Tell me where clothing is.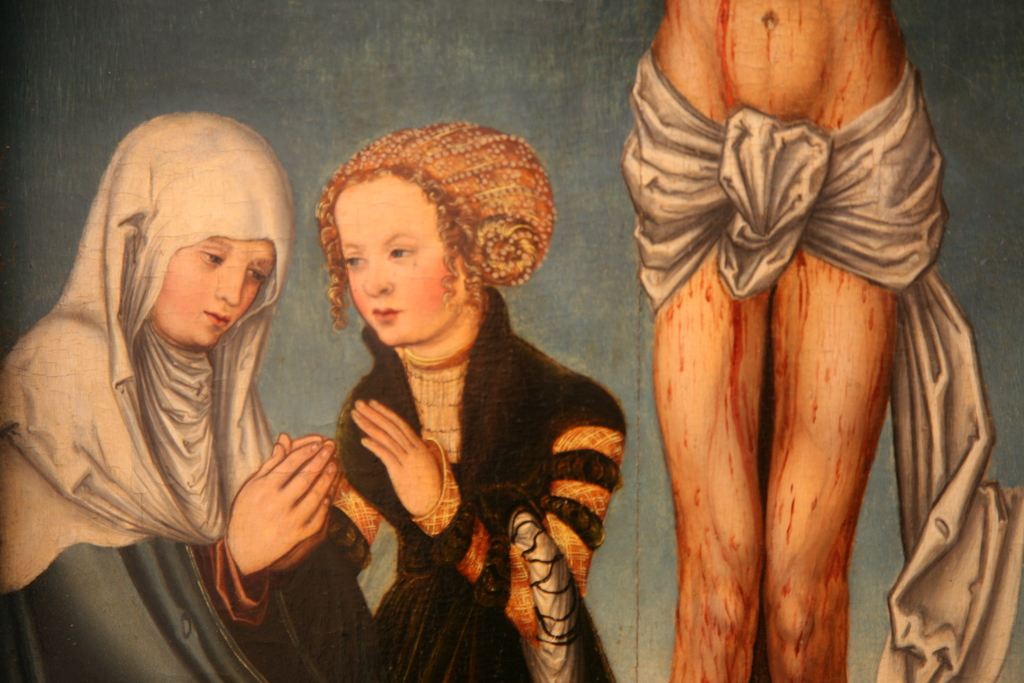
clothing is at <region>625, 49, 1023, 682</region>.
